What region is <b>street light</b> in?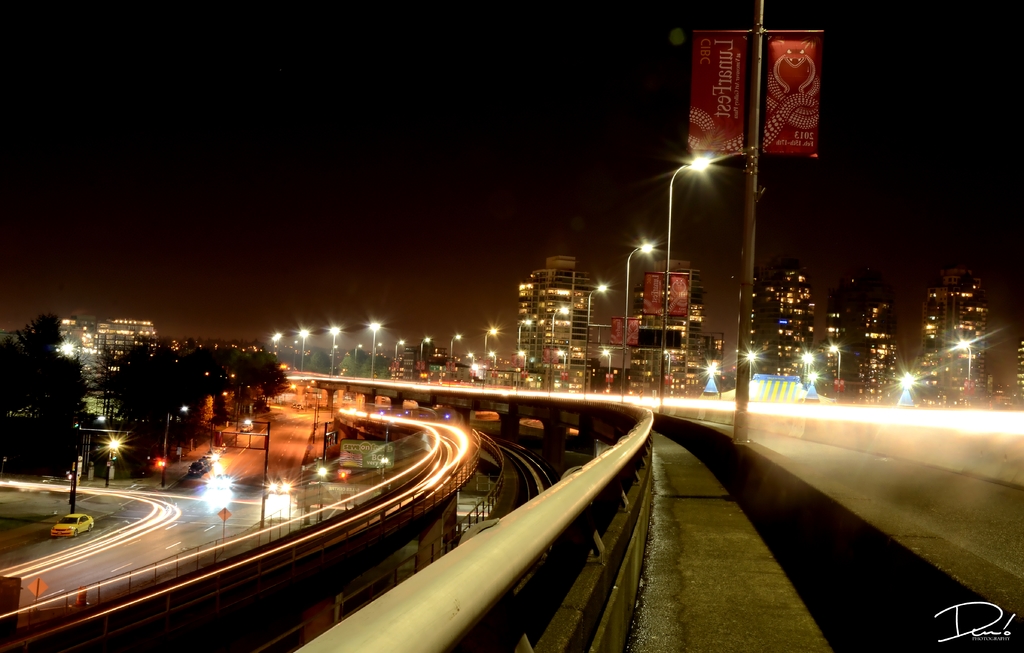
bbox=(614, 239, 657, 401).
